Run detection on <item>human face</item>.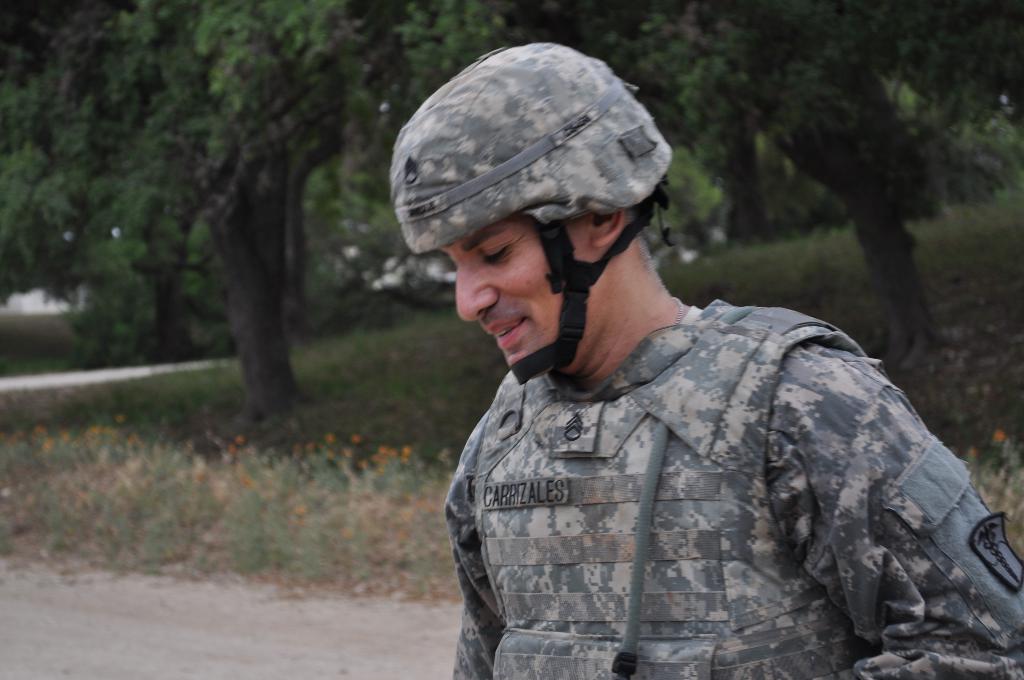
Result: 438, 211, 602, 377.
